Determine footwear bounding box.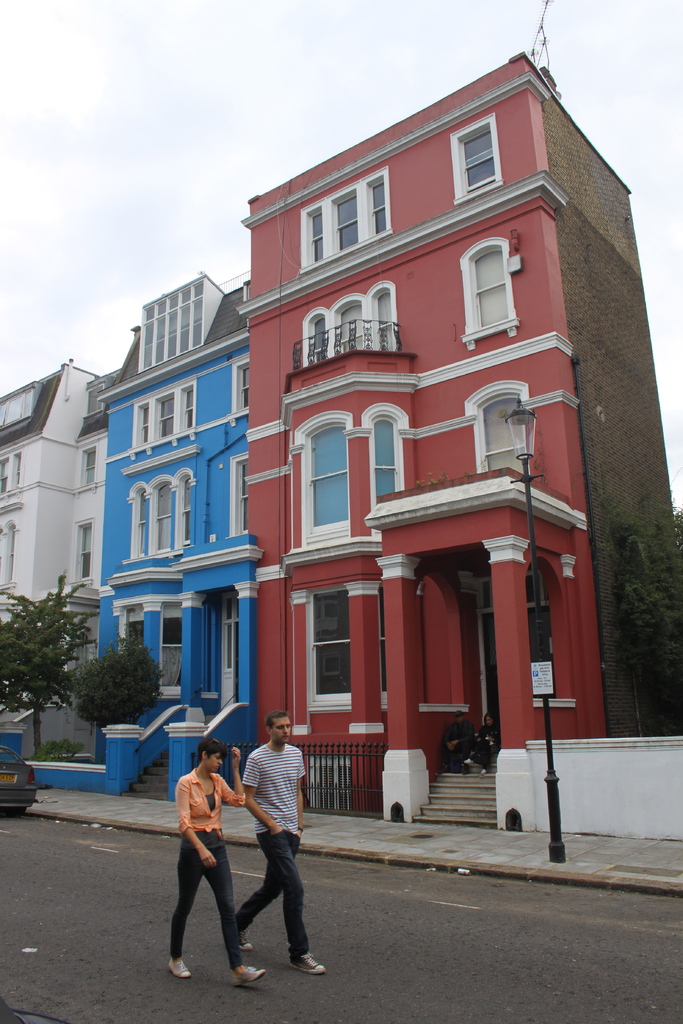
Determined: x1=170 y1=956 x2=191 y2=977.
